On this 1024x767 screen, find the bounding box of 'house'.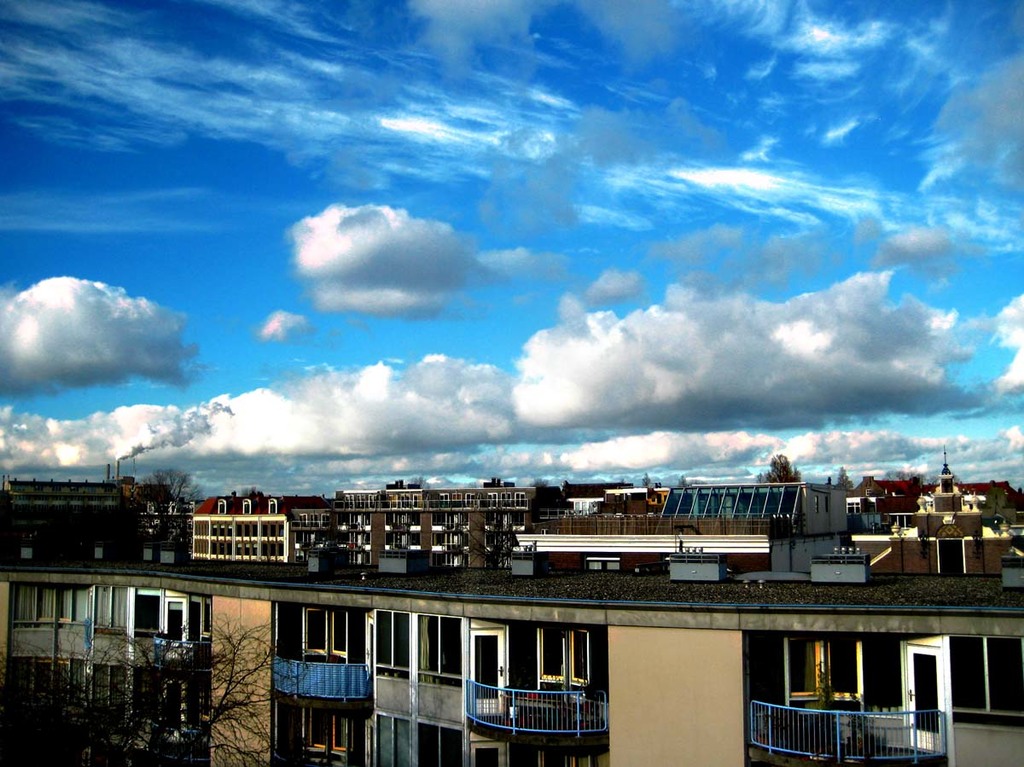
Bounding box: [850,463,1003,577].
